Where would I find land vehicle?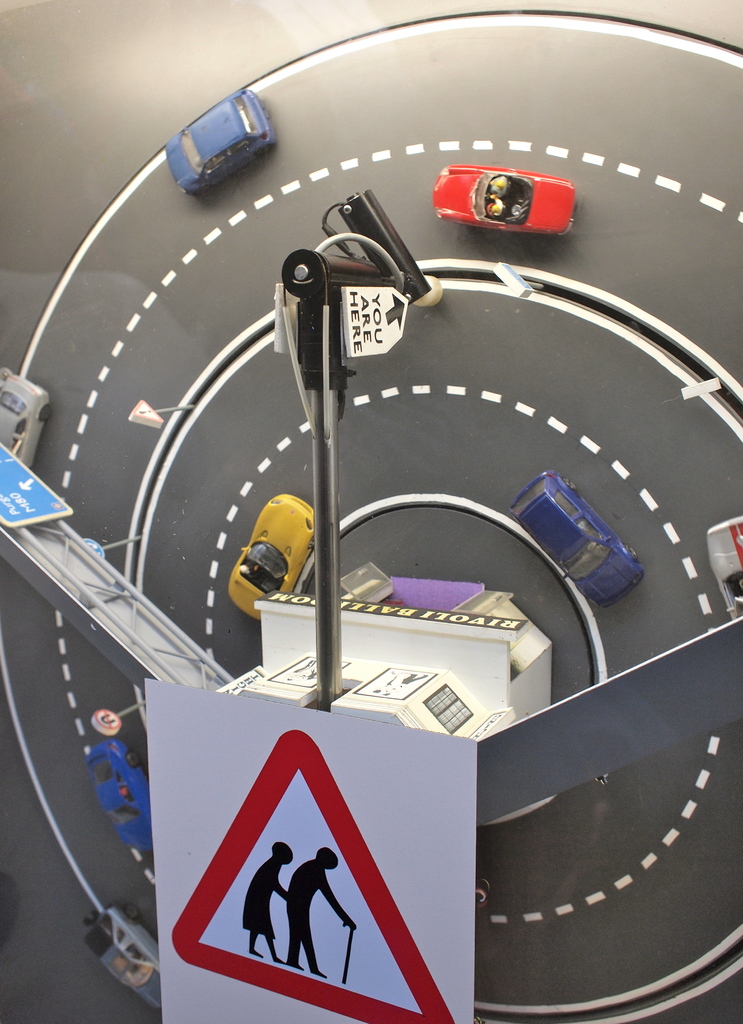
At pyautogui.locateOnScreen(0, 364, 56, 476).
